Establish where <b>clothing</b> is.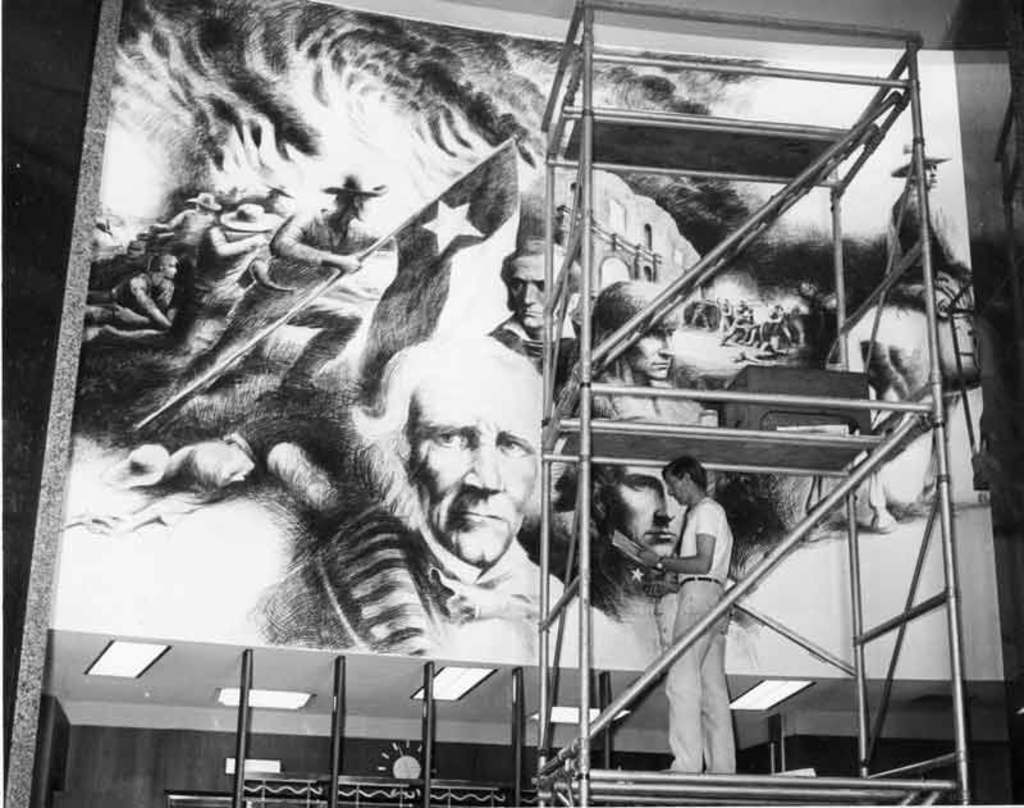
Established at (x1=668, y1=492, x2=739, y2=764).
